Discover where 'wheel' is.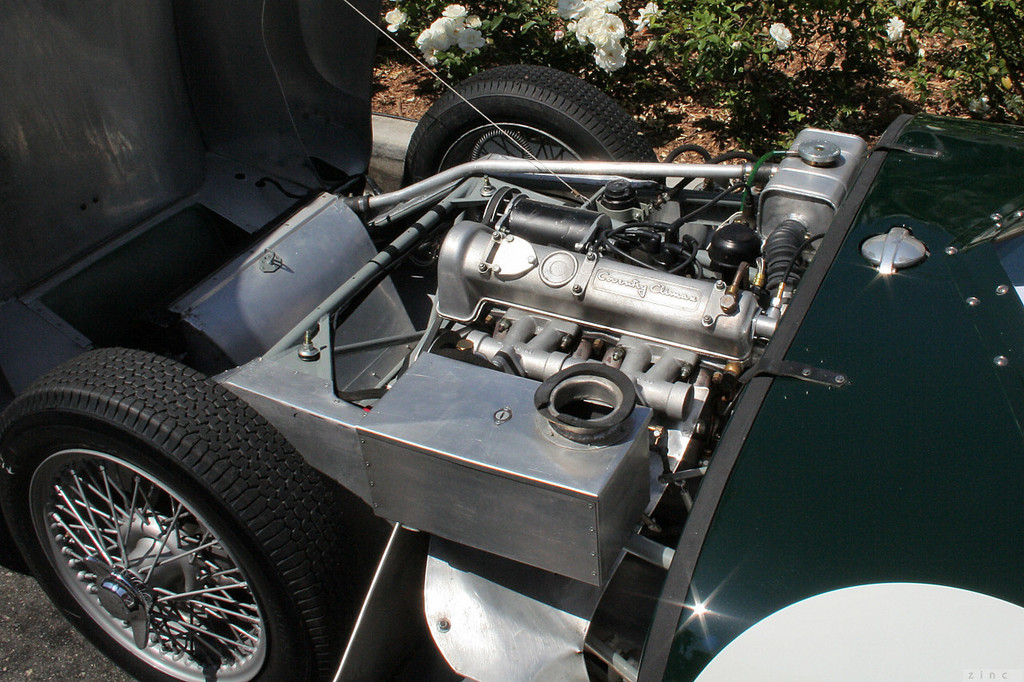
Discovered at (22, 360, 306, 671).
